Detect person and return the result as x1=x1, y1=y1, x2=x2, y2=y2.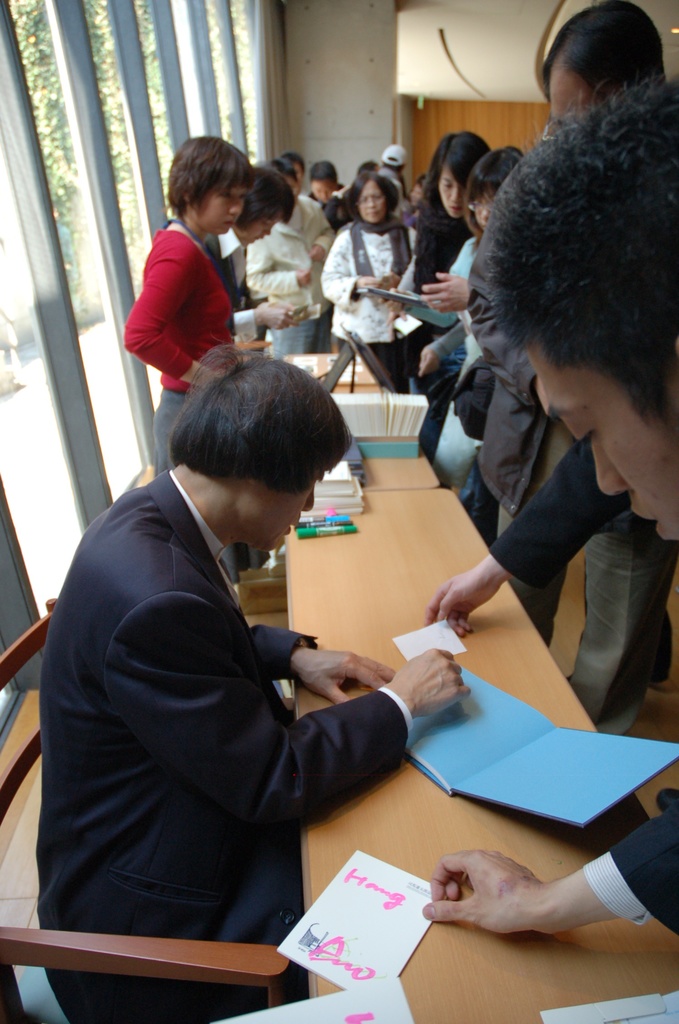
x1=534, y1=1, x2=659, y2=127.
